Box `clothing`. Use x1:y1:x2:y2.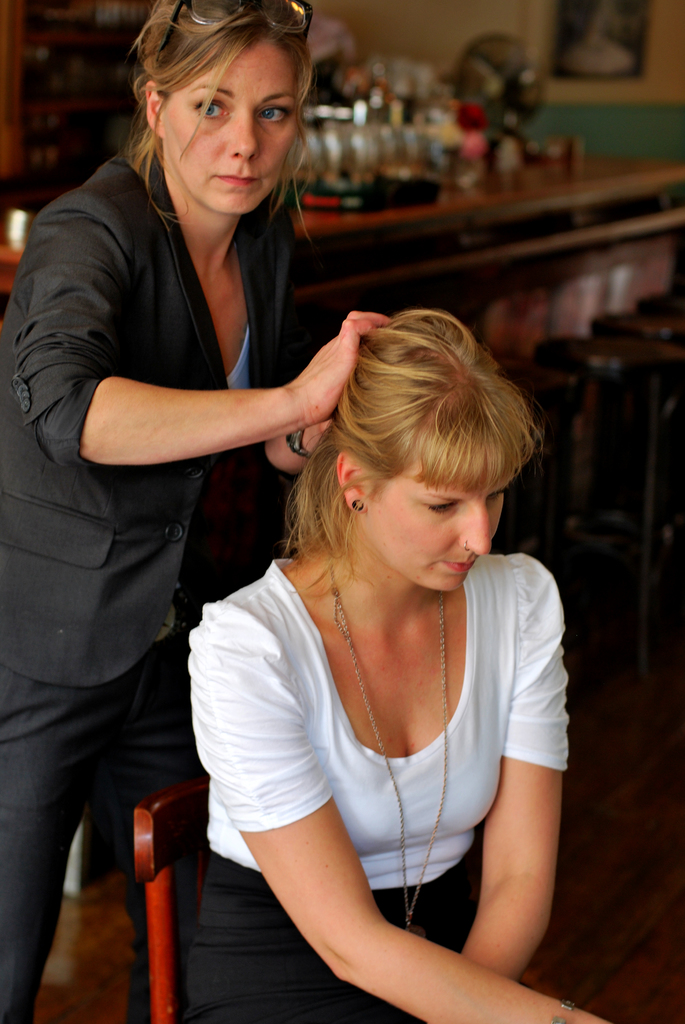
168:552:589:1023.
